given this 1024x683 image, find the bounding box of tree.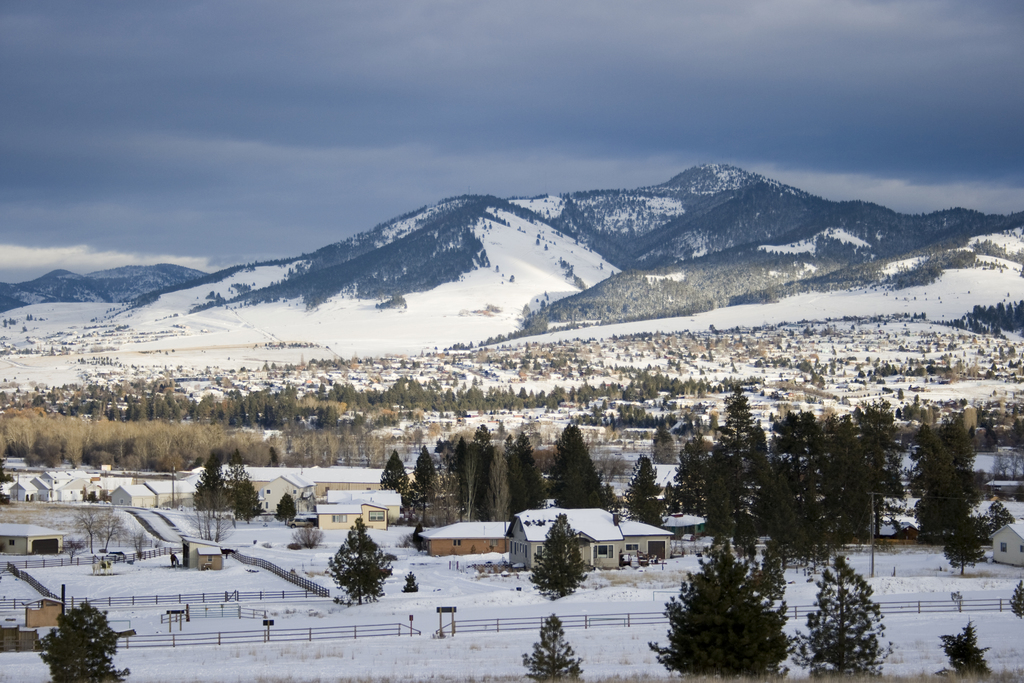
1008/579/1023/618.
